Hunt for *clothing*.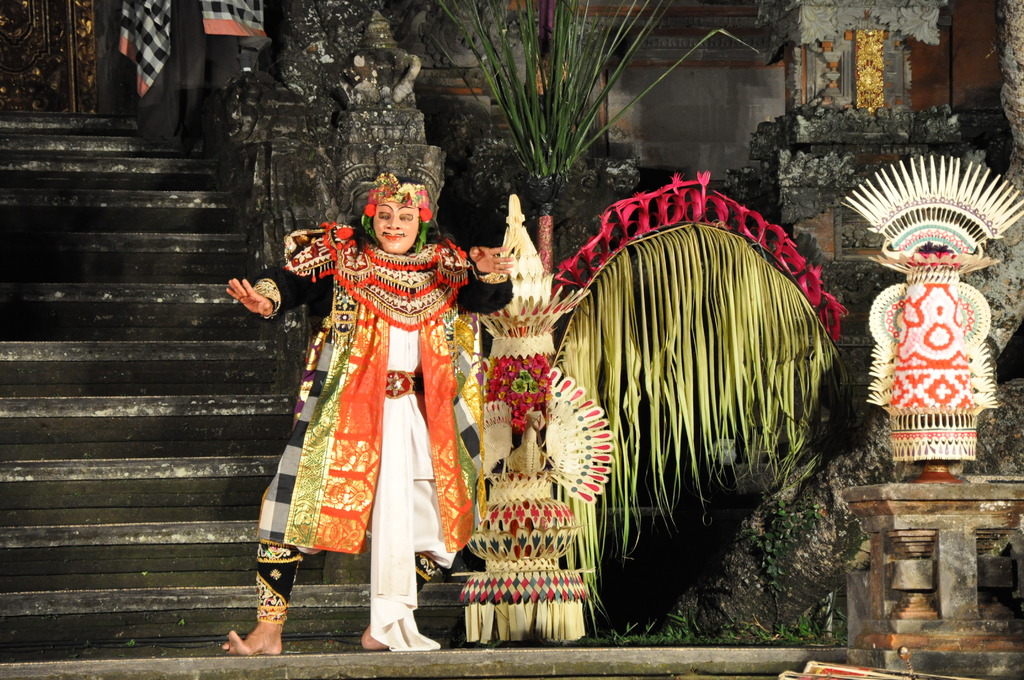
Hunted down at x1=260 y1=207 x2=488 y2=613.
